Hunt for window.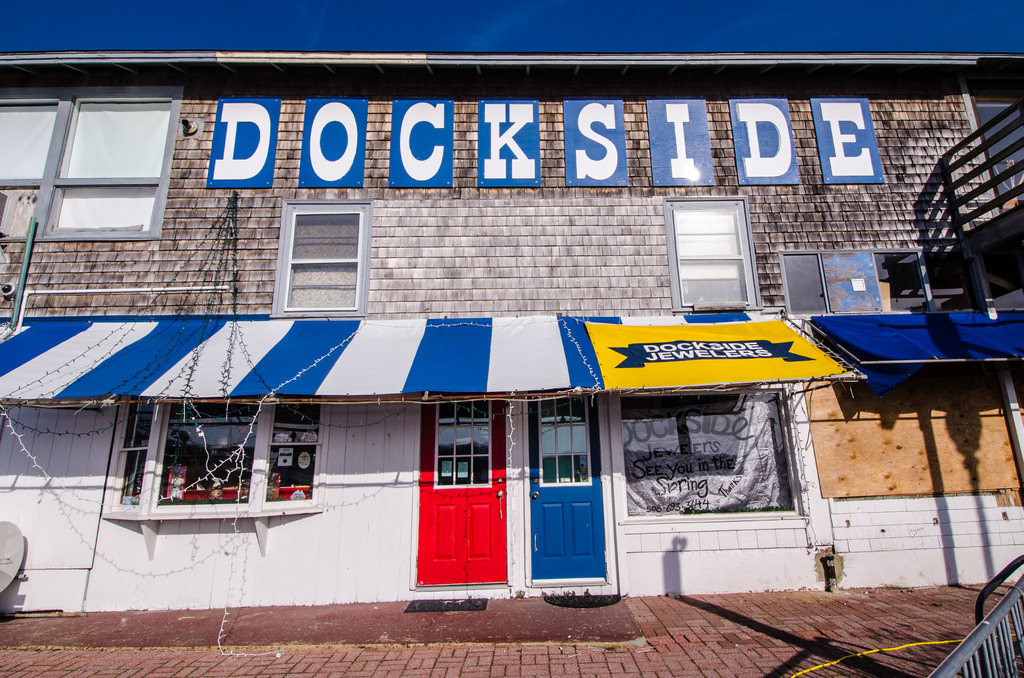
Hunted down at (left=665, top=197, right=764, bottom=312).
